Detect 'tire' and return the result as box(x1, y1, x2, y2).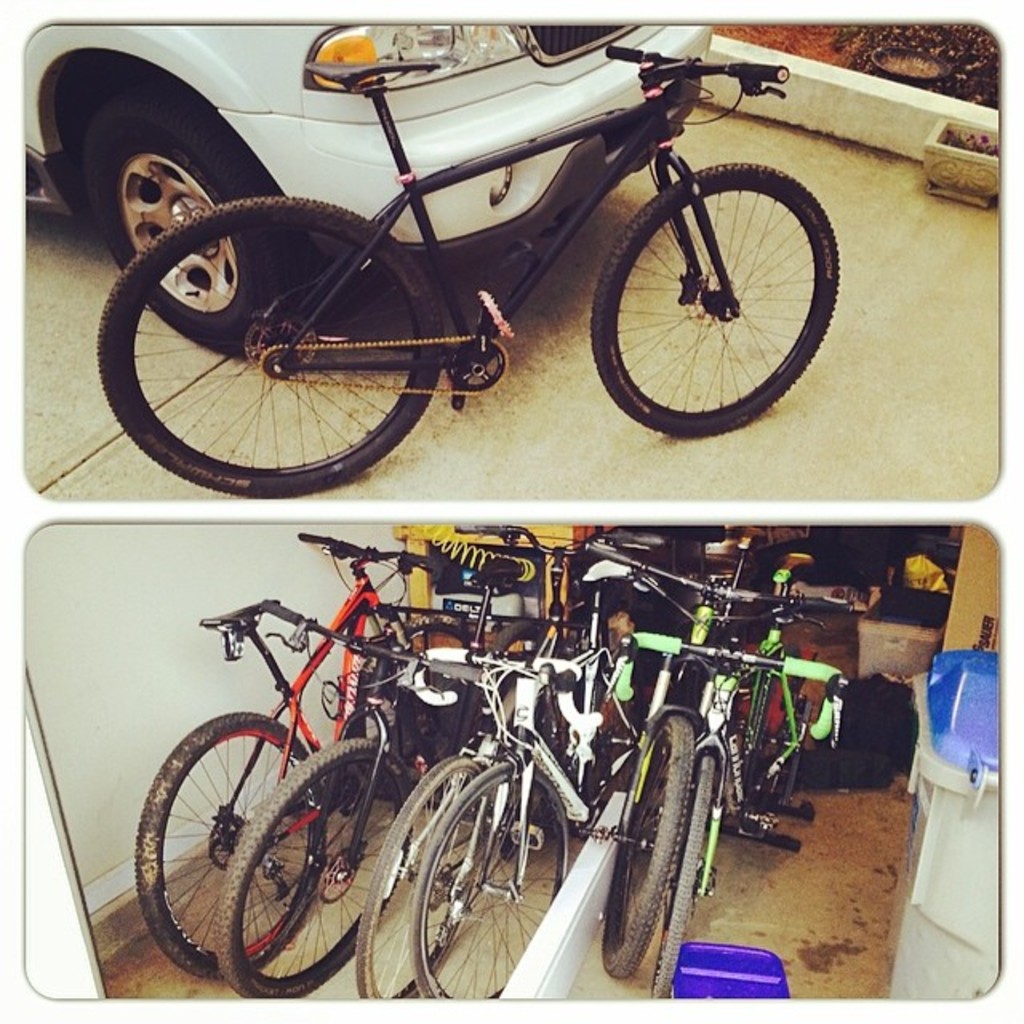
box(602, 104, 837, 432).
